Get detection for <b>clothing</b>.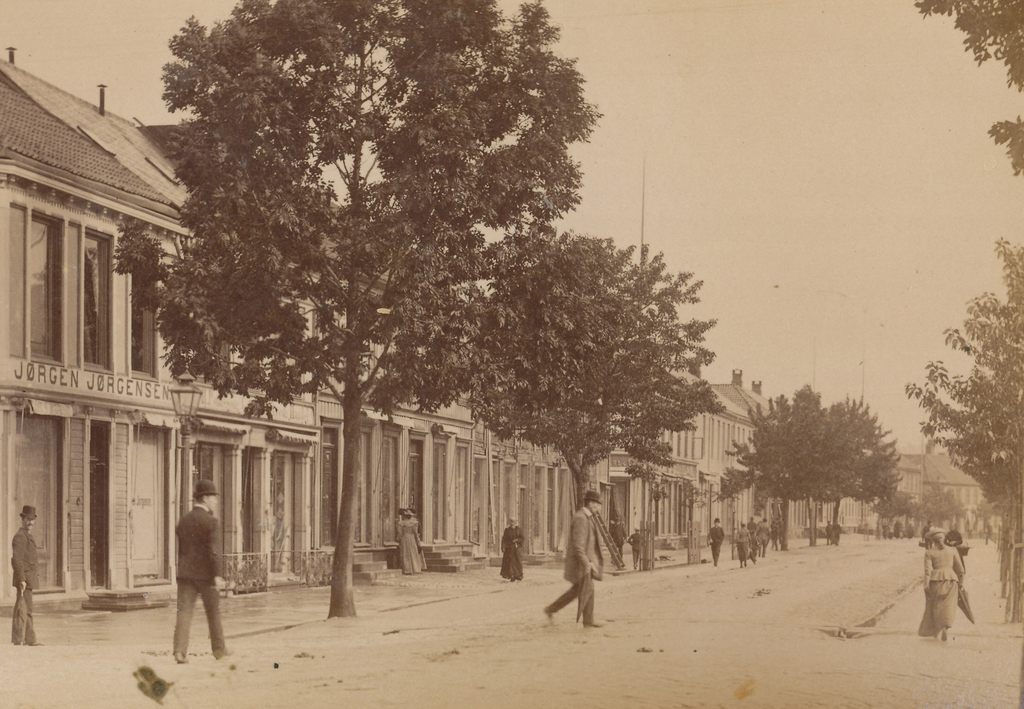
Detection: left=553, top=509, right=604, bottom=625.
